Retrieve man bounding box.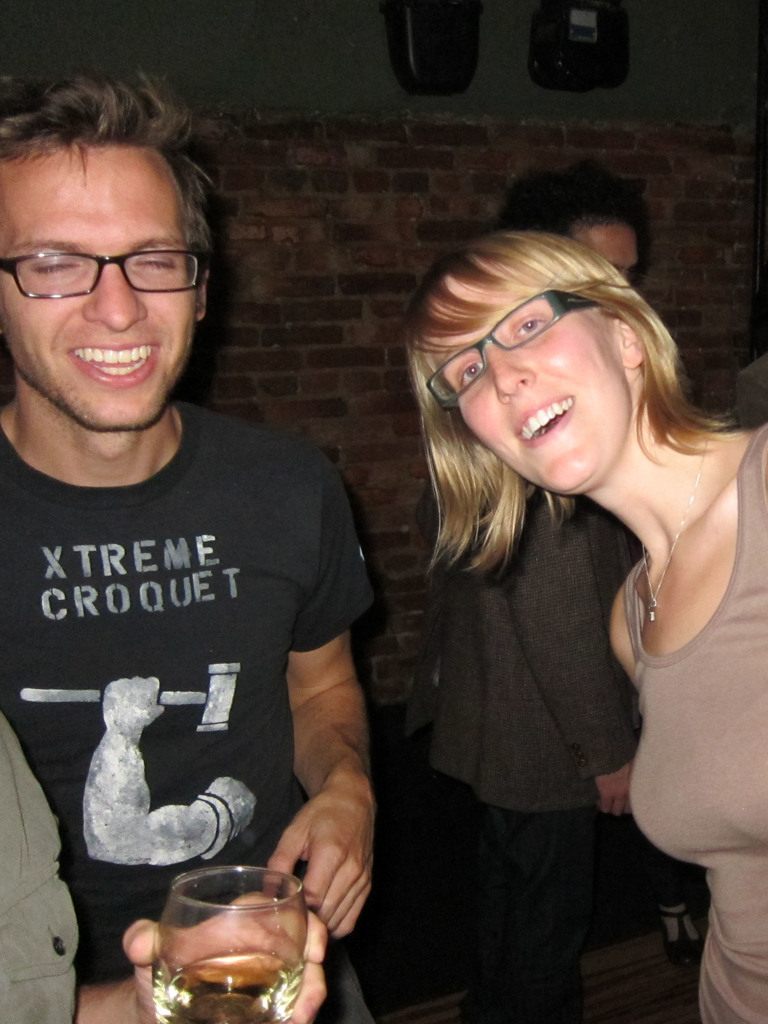
Bounding box: {"x1": 0, "y1": 70, "x2": 385, "y2": 1023}.
